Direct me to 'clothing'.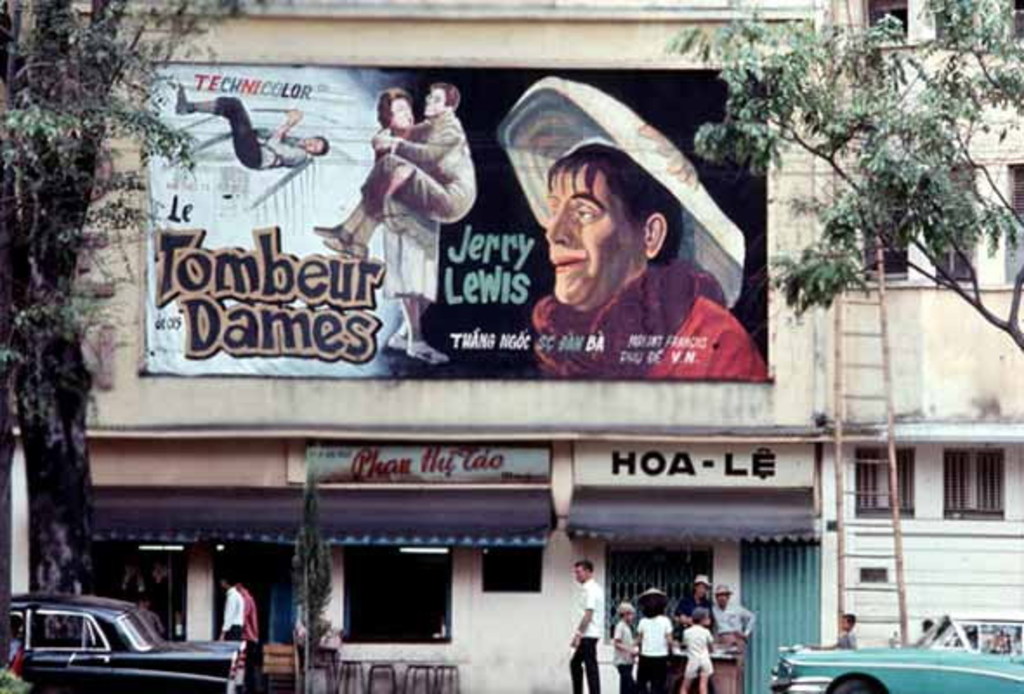
Direction: (left=248, top=644, right=269, bottom=692).
